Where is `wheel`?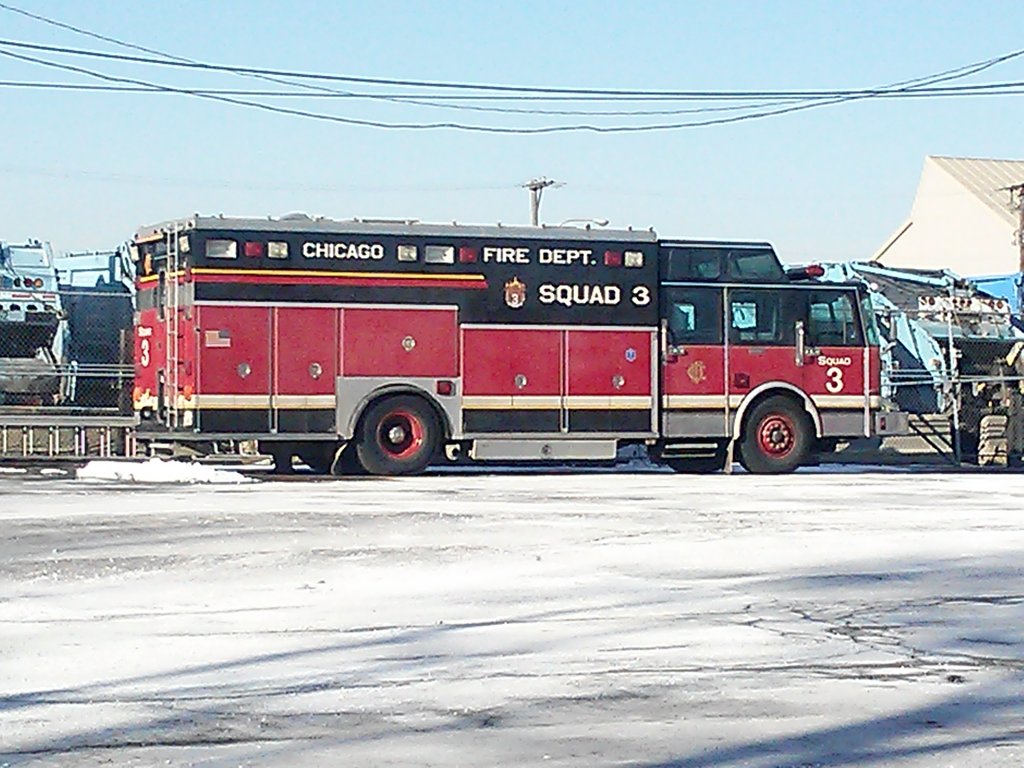
select_region(362, 393, 440, 474).
